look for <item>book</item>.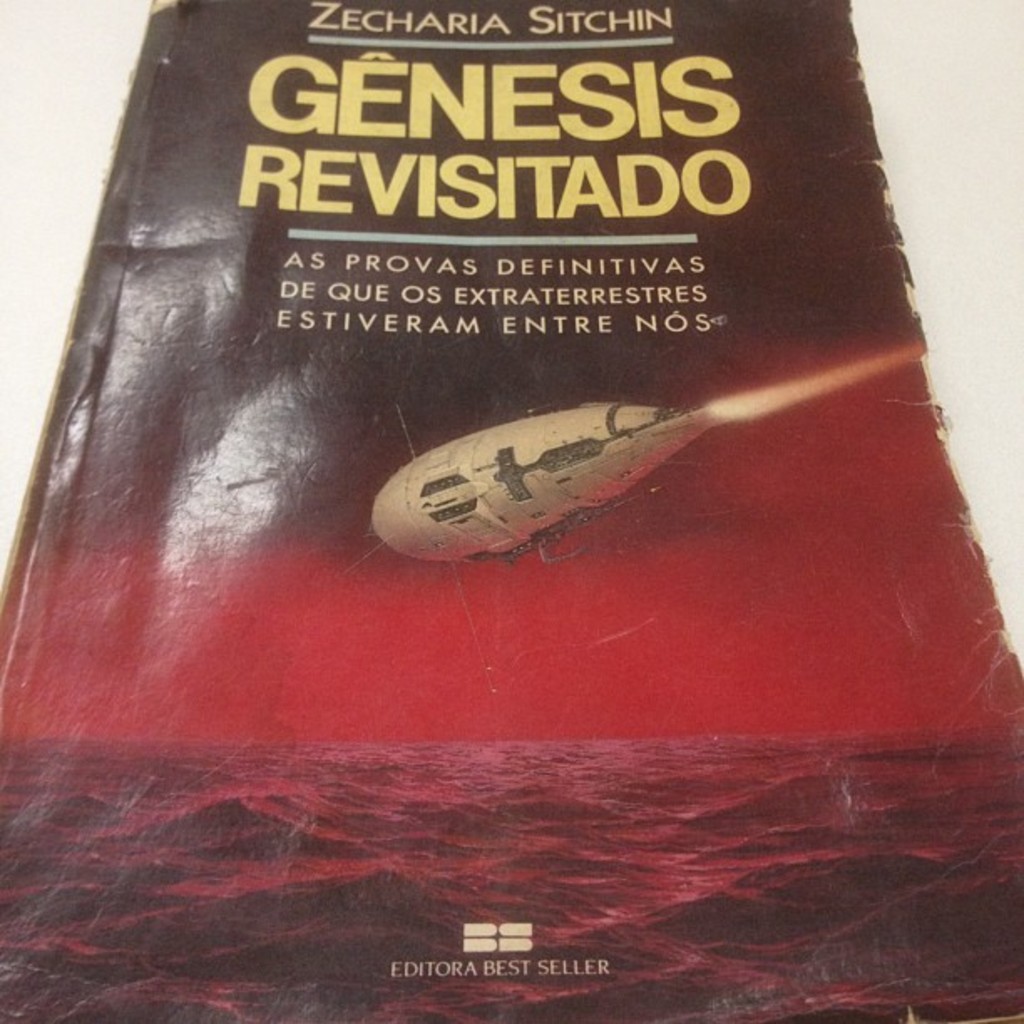
Found: {"x1": 0, "y1": 0, "x2": 1019, "y2": 991}.
